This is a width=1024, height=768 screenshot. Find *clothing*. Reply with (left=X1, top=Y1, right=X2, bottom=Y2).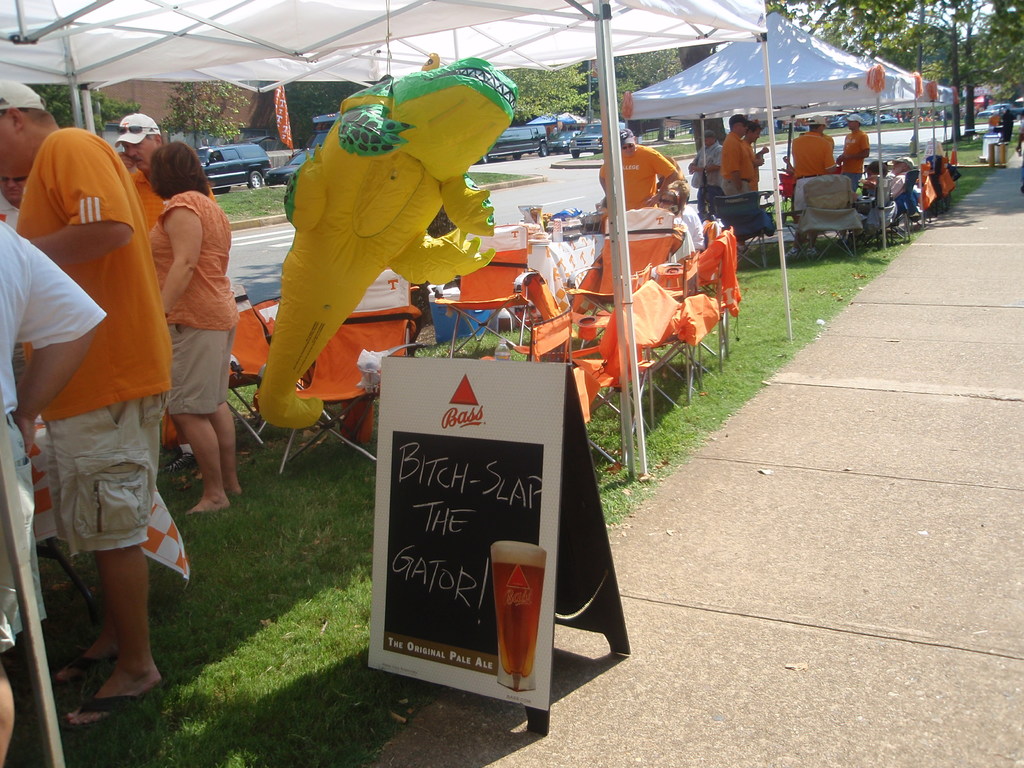
(left=146, top=193, right=239, bottom=415).
